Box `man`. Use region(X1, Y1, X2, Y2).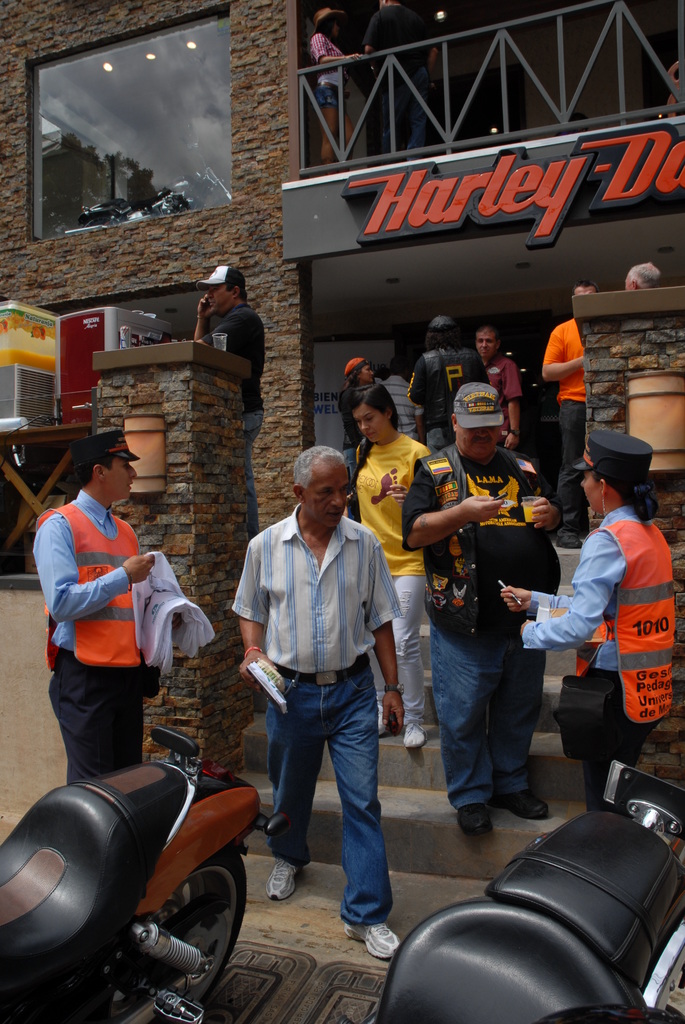
region(238, 401, 398, 953).
